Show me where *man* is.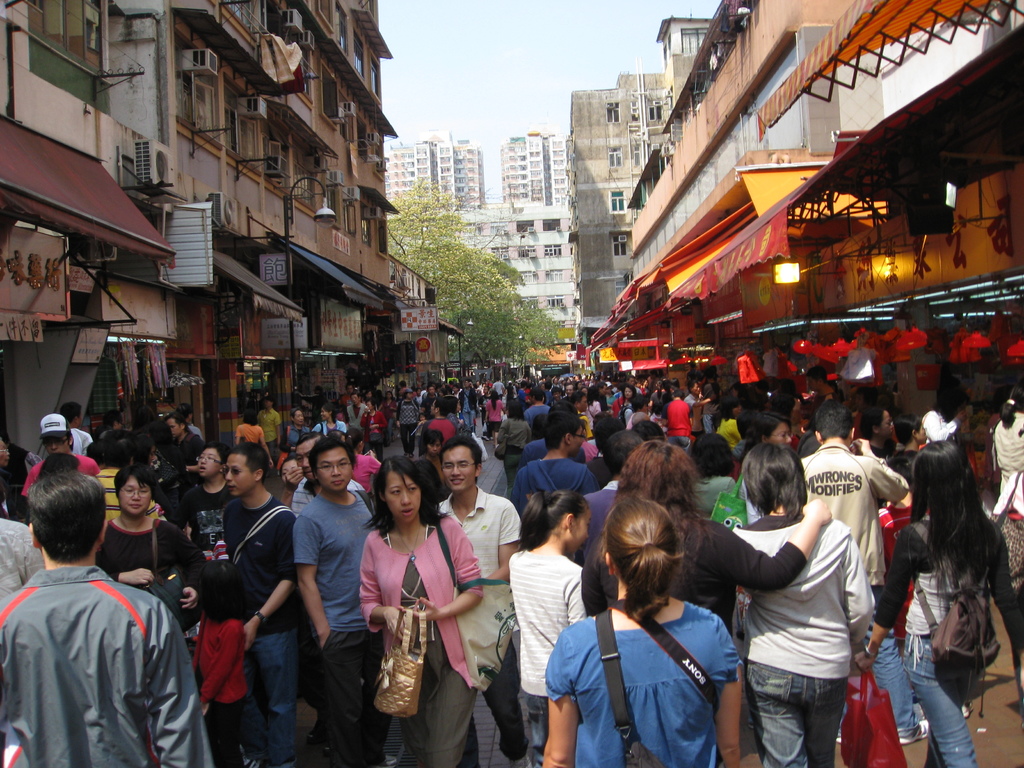
*man* is at [left=515, top=409, right=600, bottom=495].
